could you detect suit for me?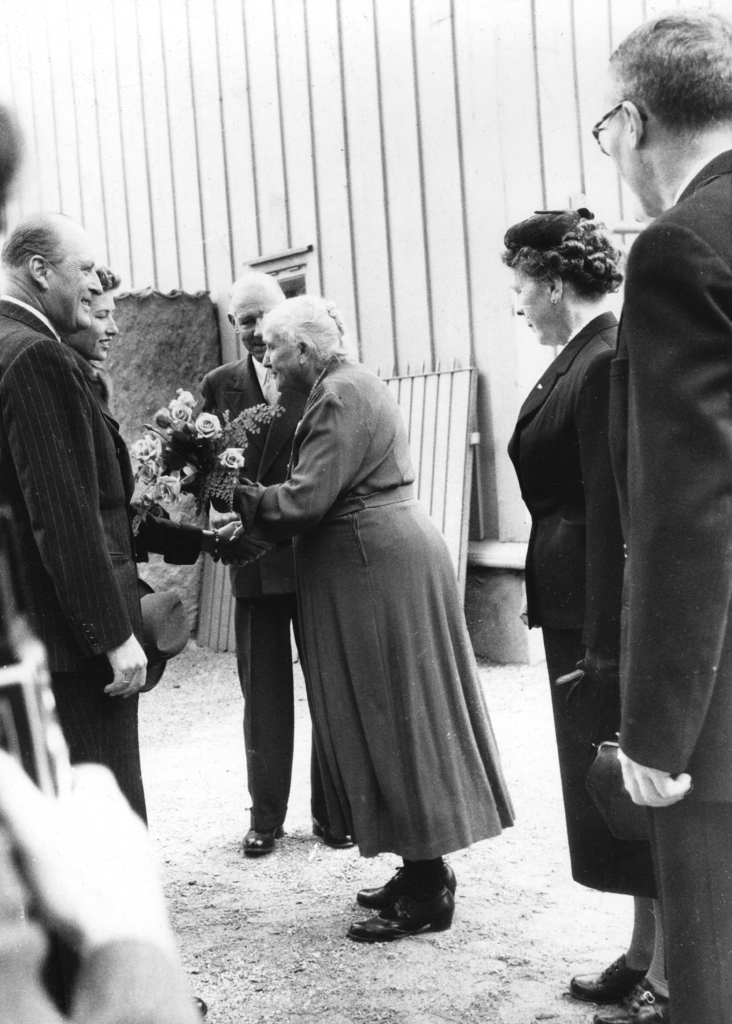
Detection result: (left=612, top=148, right=728, bottom=1023).
